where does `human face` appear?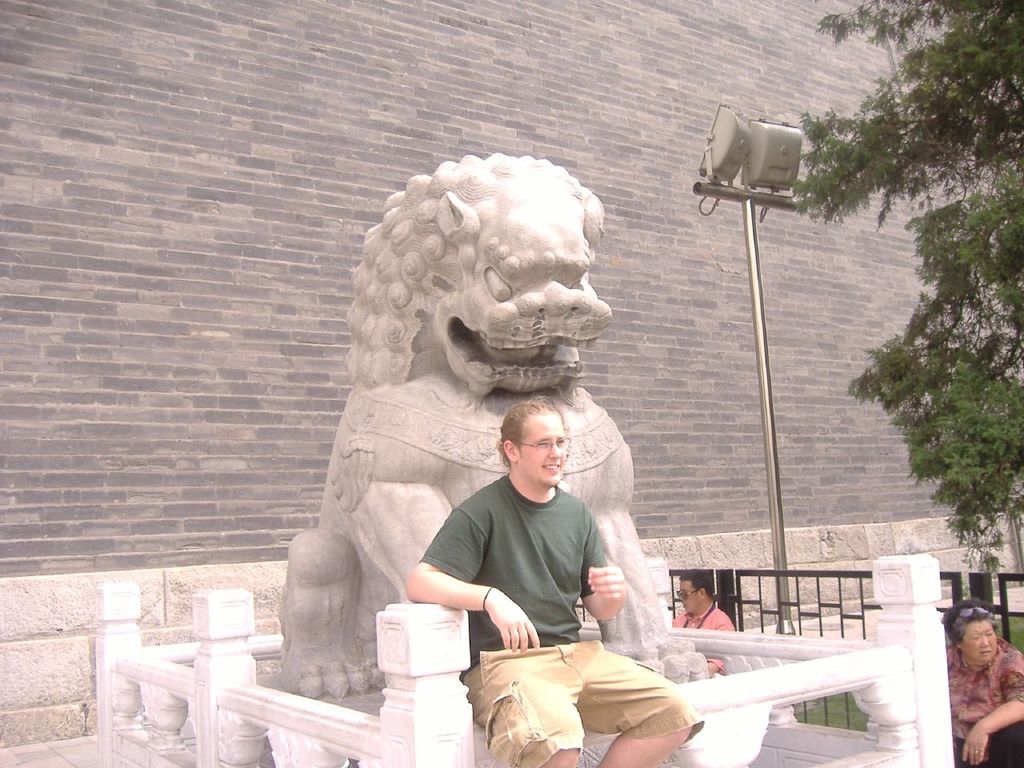
Appears at left=679, top=580, right=697, bottom=610.
